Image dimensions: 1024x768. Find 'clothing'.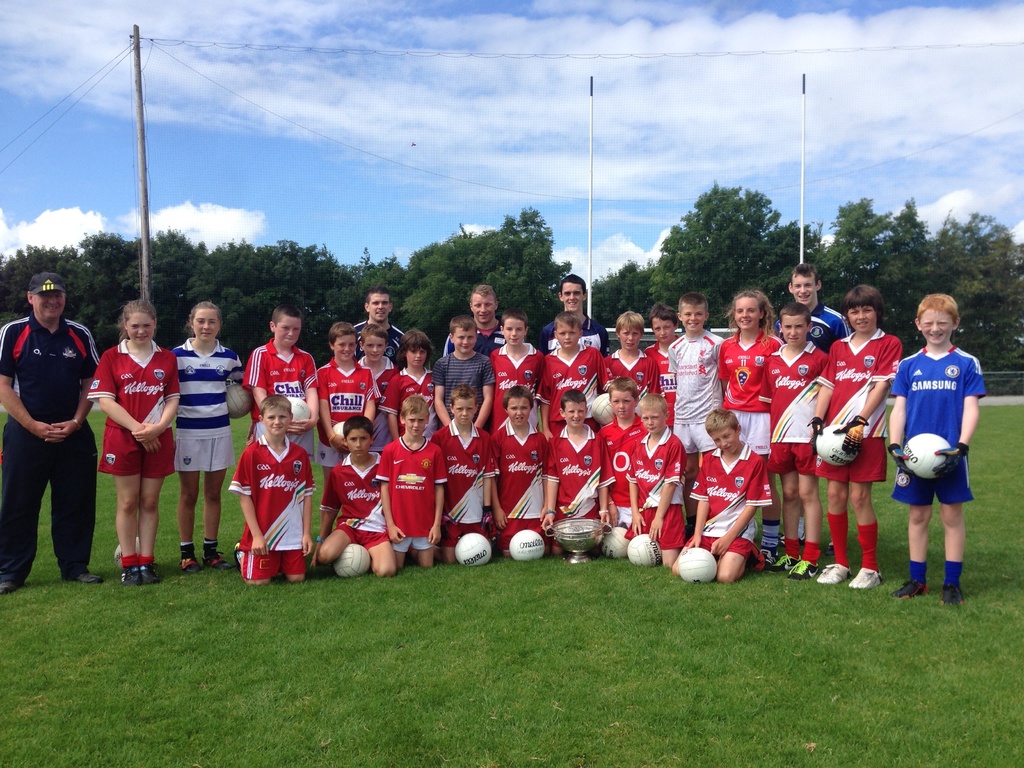
(x1=653, y1=322, x2=723, y2=445).
